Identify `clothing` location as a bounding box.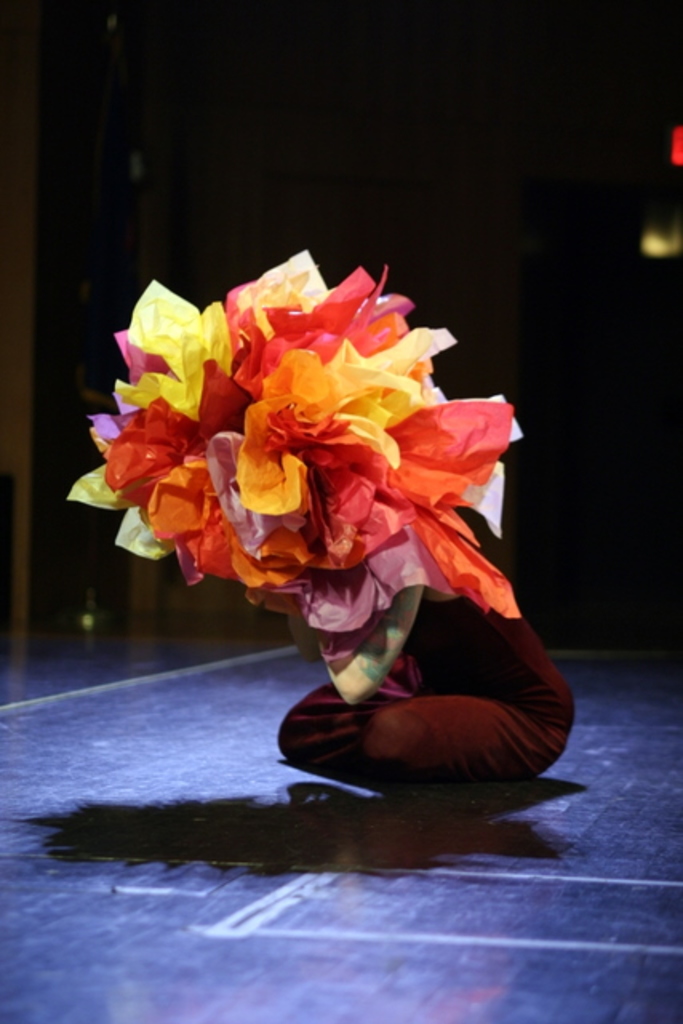
259,504,605,845.
